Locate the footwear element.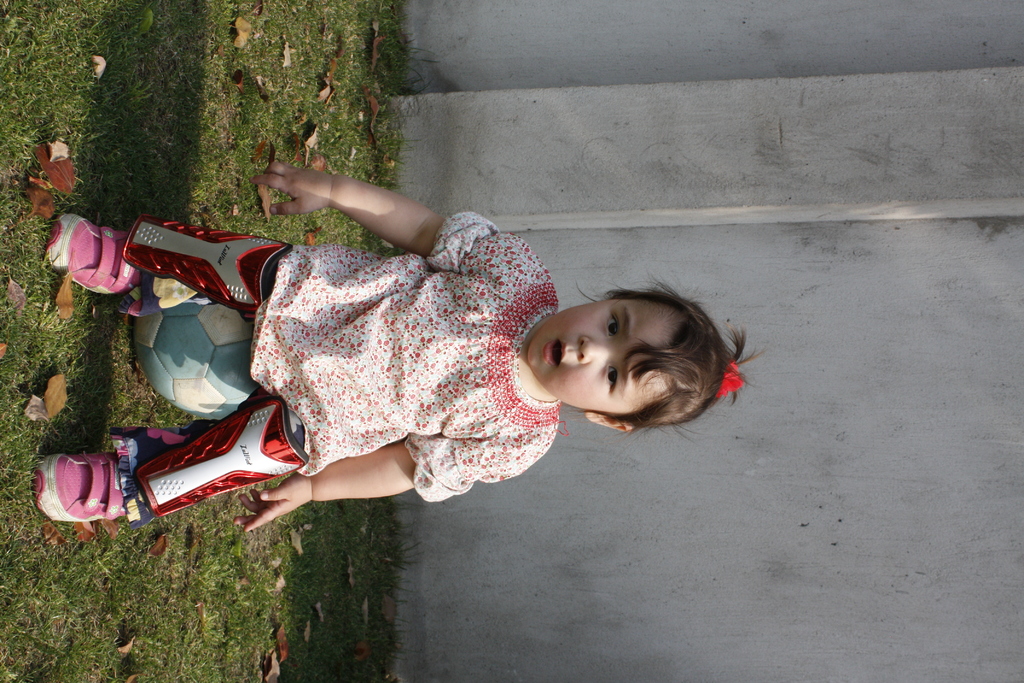
Element bbox: pyautogui.locateOnScreen(42, 206, 144, 300).
